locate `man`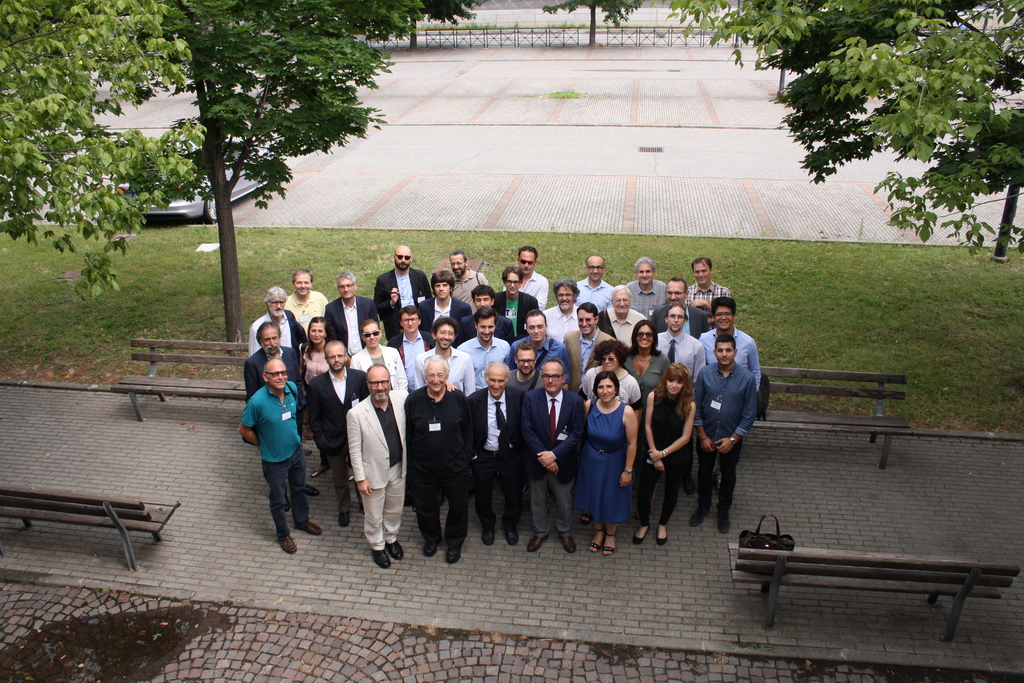
698:292:761:492
